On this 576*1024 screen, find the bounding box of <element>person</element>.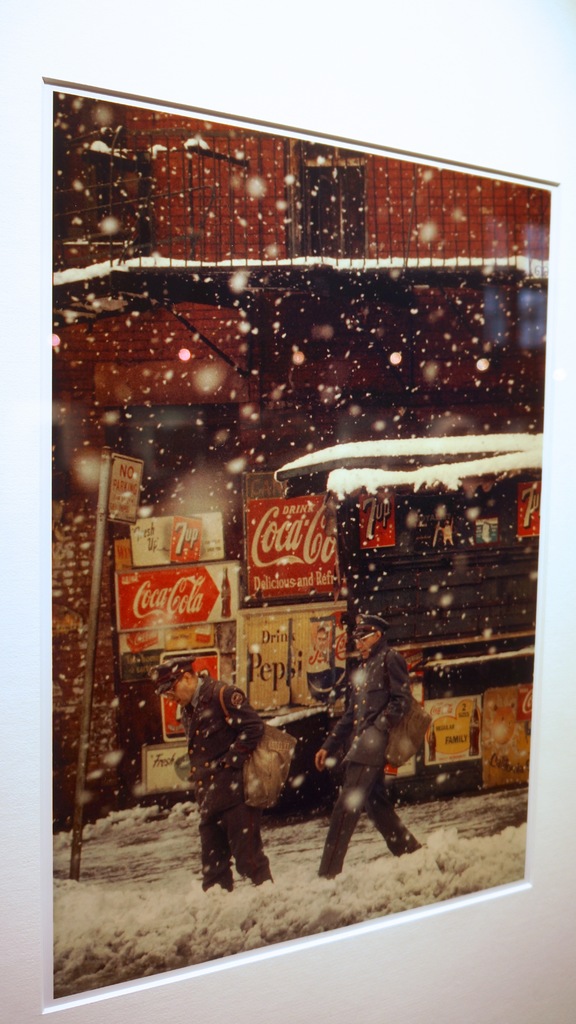
Bounding box: detection(318, 616, 420, 892).
